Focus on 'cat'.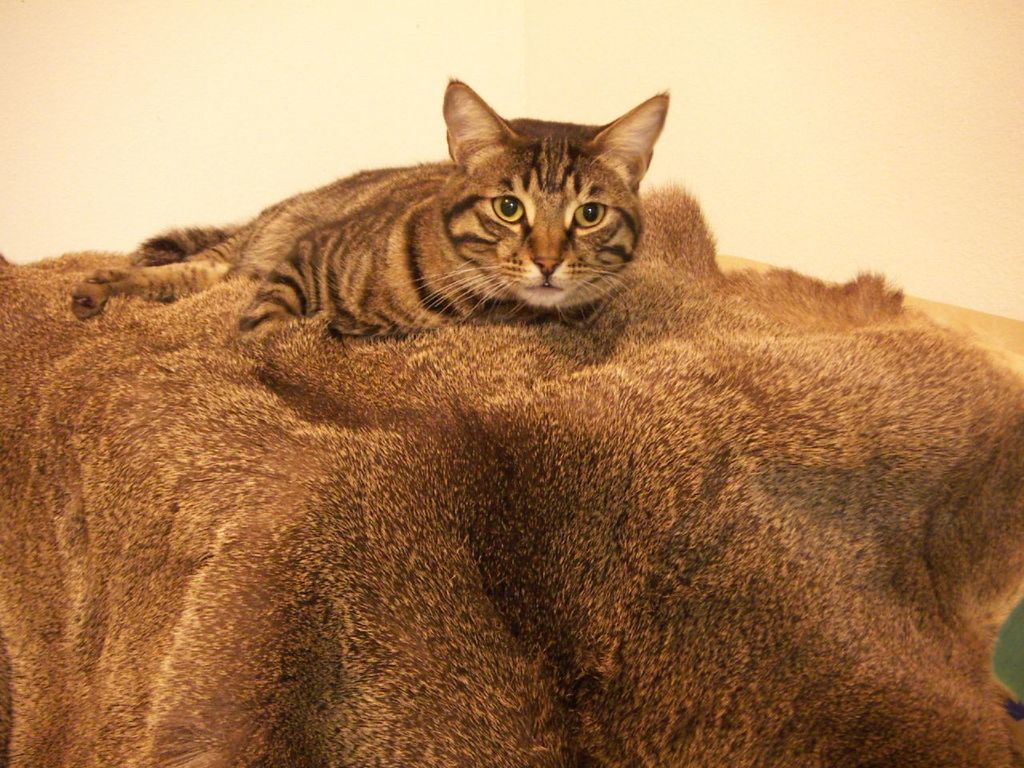
Focused at box(72, 73, 676, 346).
